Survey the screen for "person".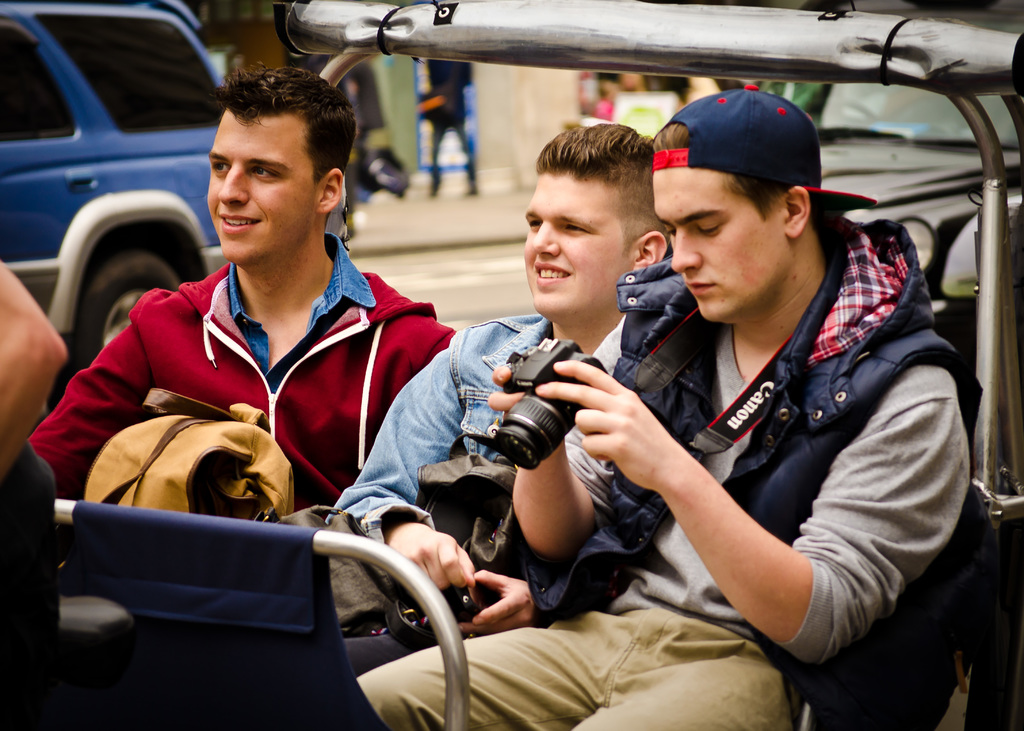
Survey found: (418,61,476,197).
